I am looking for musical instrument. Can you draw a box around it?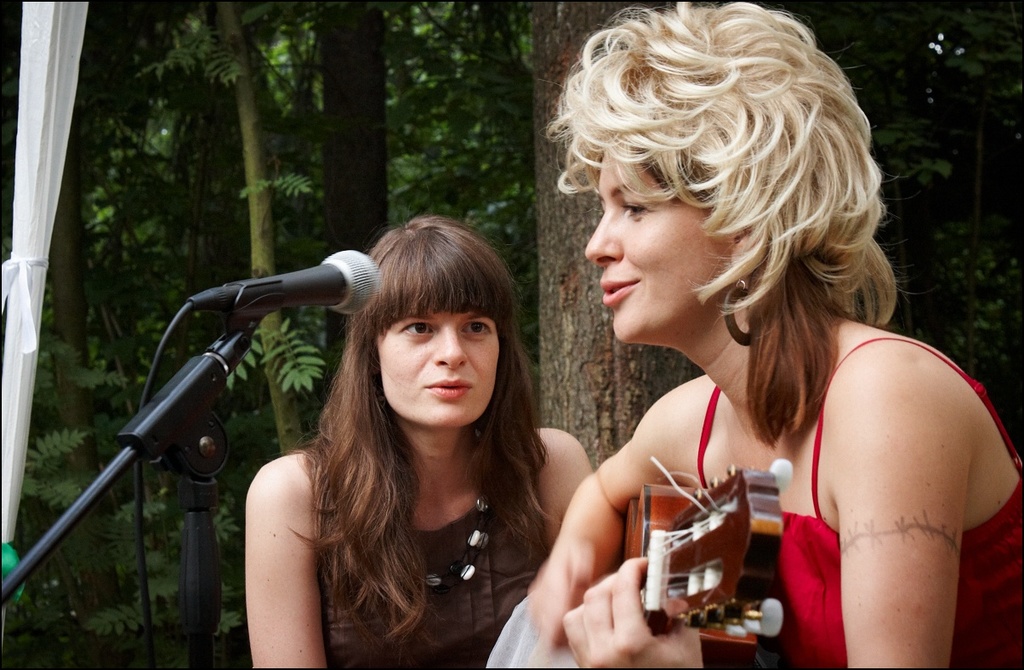
Sure, the bounding box is x1=485, y1=457, x2=790, y2=669.
